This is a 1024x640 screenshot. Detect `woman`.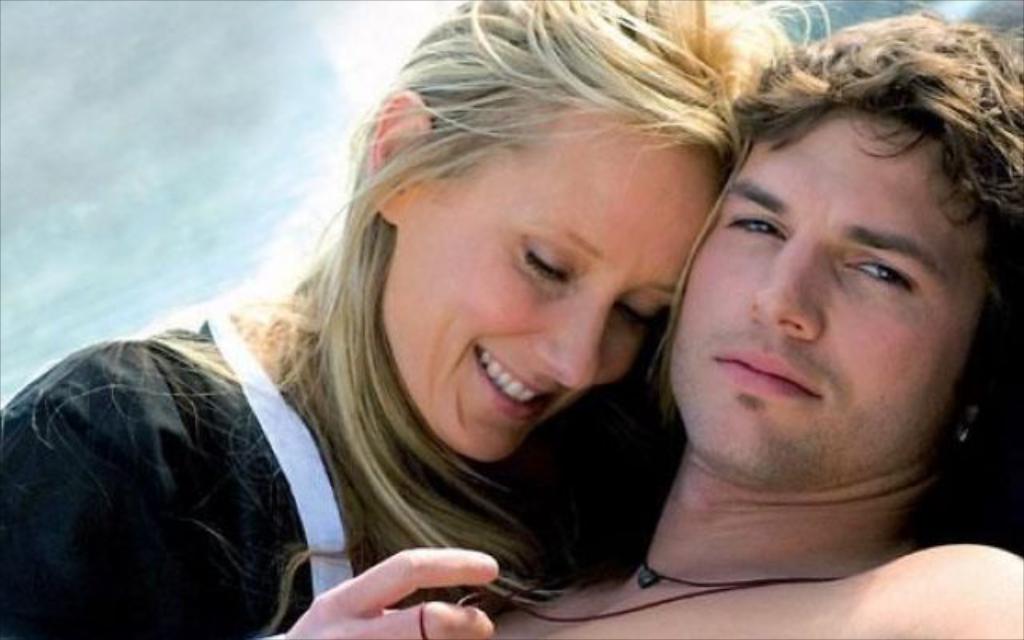
64, 22, 851, 639.
